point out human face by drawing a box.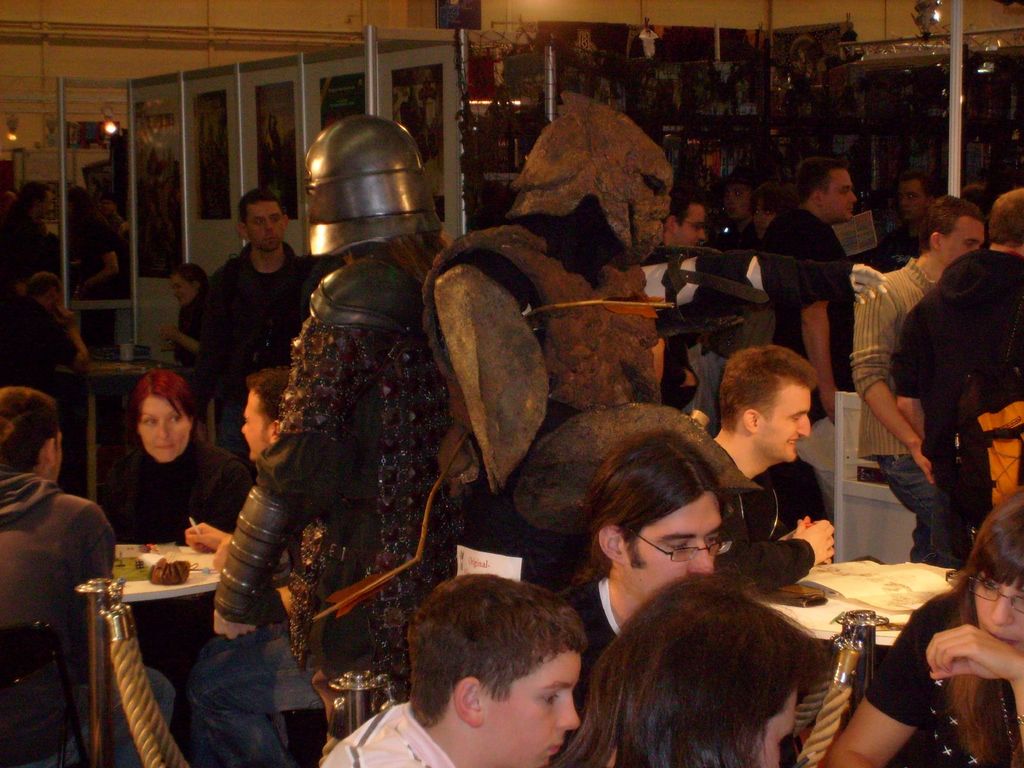
{"x1": 250, "y1": 203, "x2": 280, "y2": 246}.
